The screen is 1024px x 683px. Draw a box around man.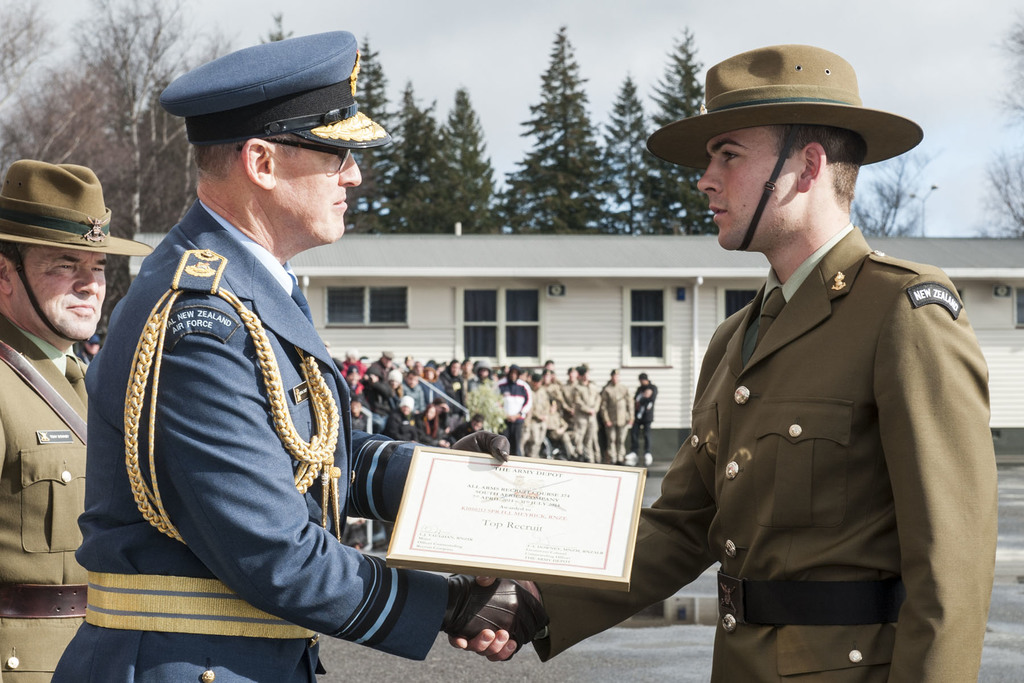
bbox(72, 0, 392, 678).
